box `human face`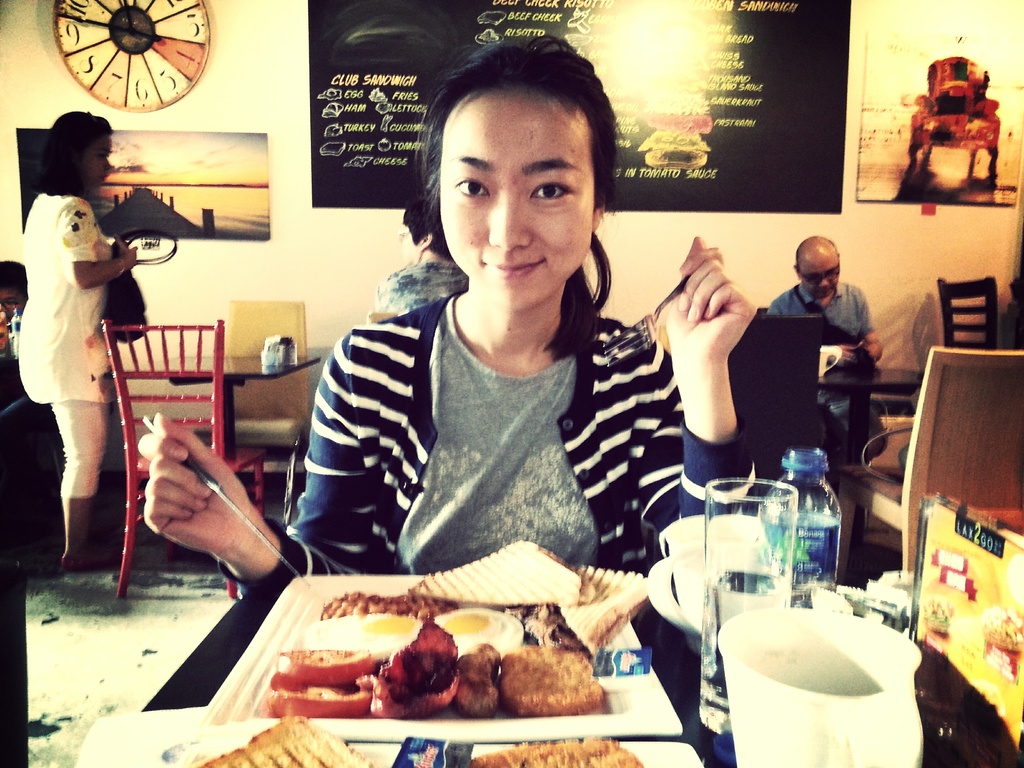
[803,253,839,296]
